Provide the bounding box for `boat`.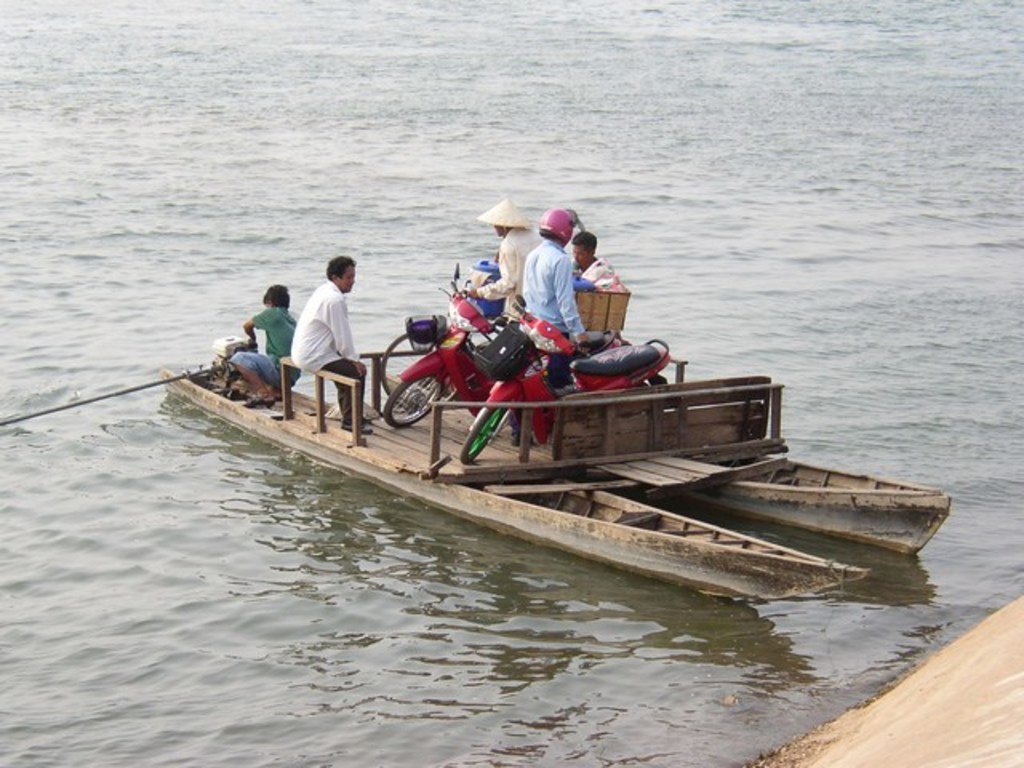
158/363/952/608.
